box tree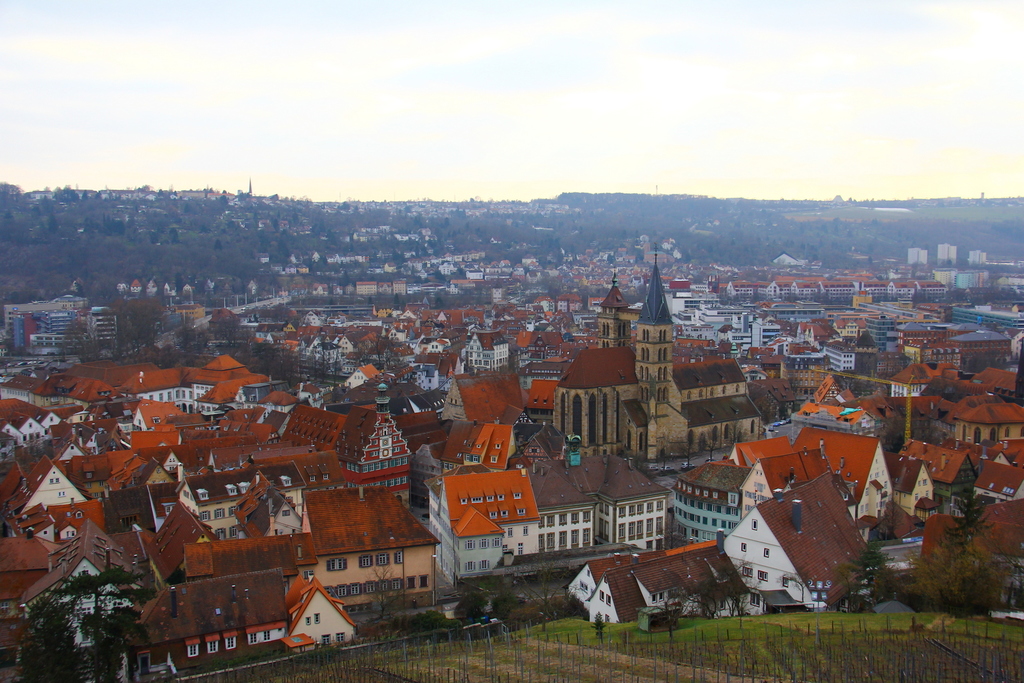
x1=887 y1=421 x2=903 y2=451
